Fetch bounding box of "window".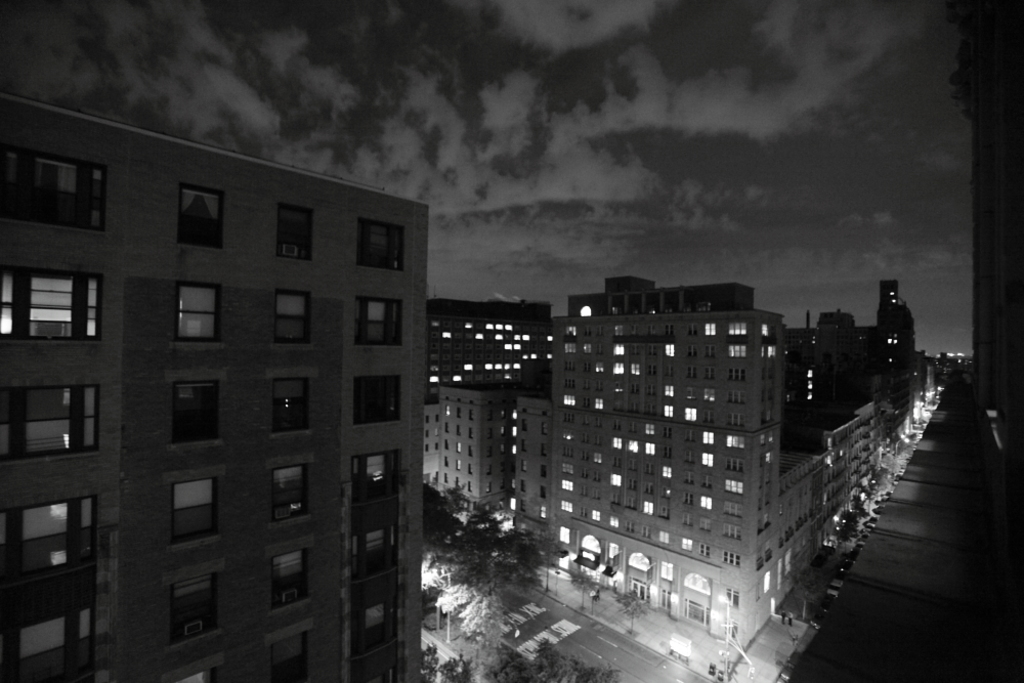
Bbox: (354, 449, 406, 506).
